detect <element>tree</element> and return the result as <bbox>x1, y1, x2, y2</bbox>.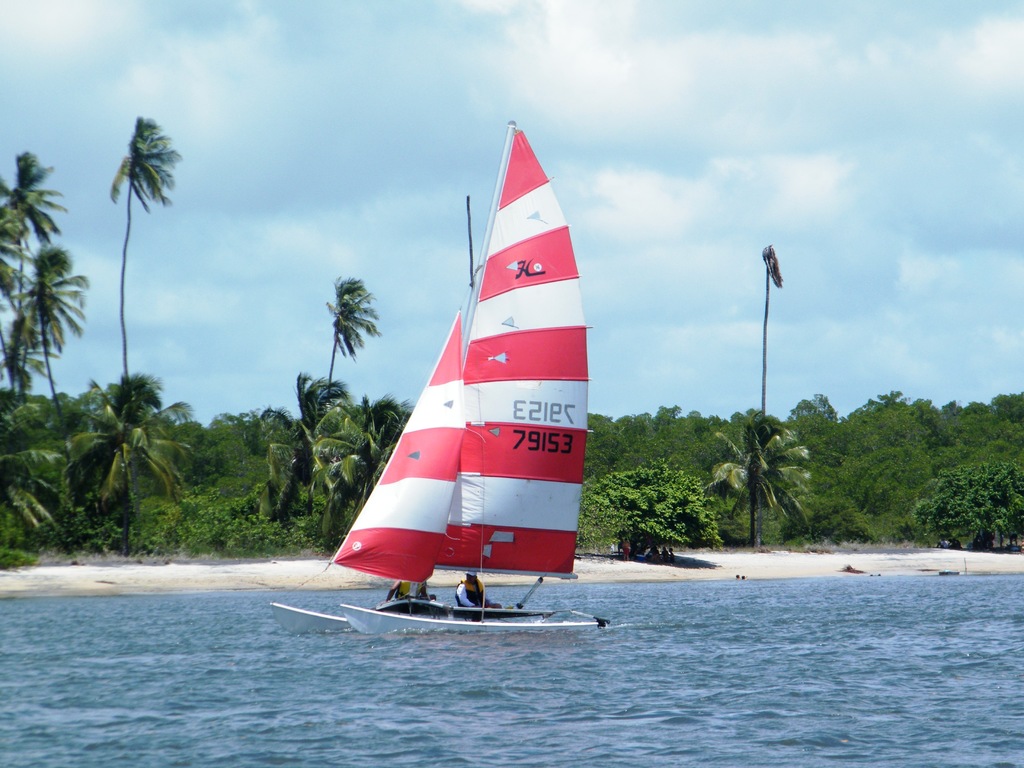
<bbox>312, 388, 412, 554</bbox>.
